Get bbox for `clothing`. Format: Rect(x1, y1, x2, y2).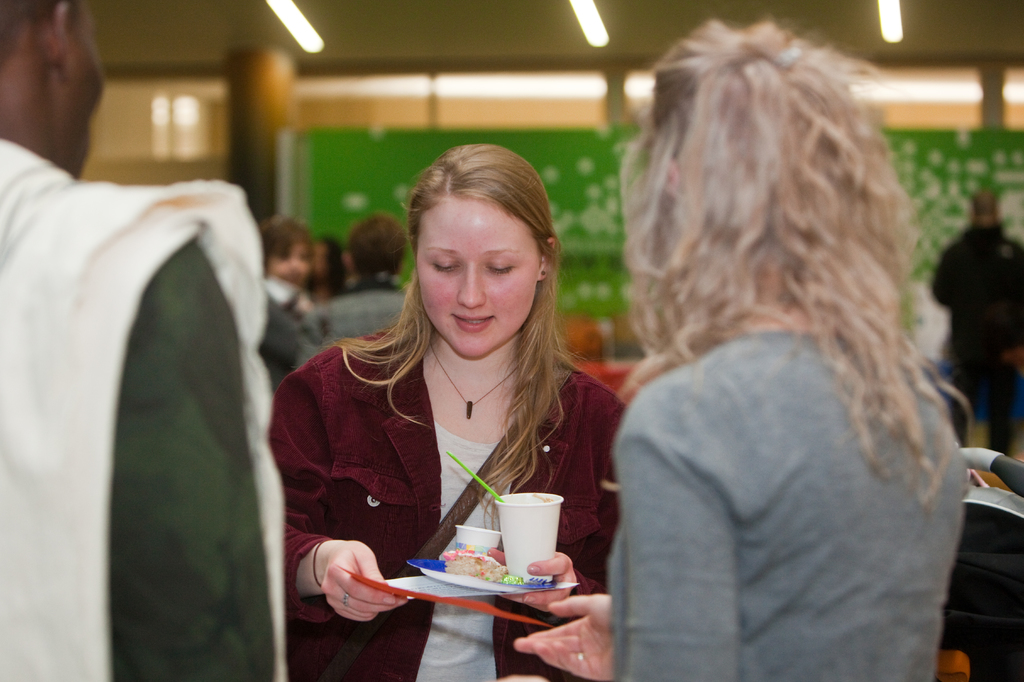
Rect(0, 128, 281, 681).
